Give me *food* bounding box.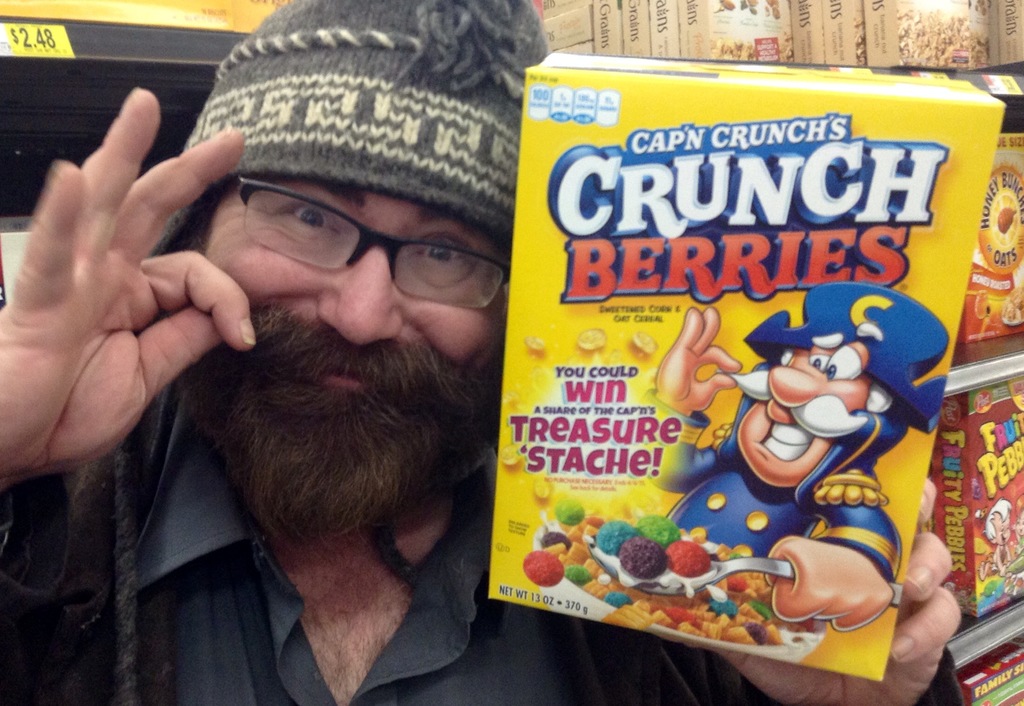
{"x1": 765, "y1": 0, "x2": 783, "y2": 21}.
